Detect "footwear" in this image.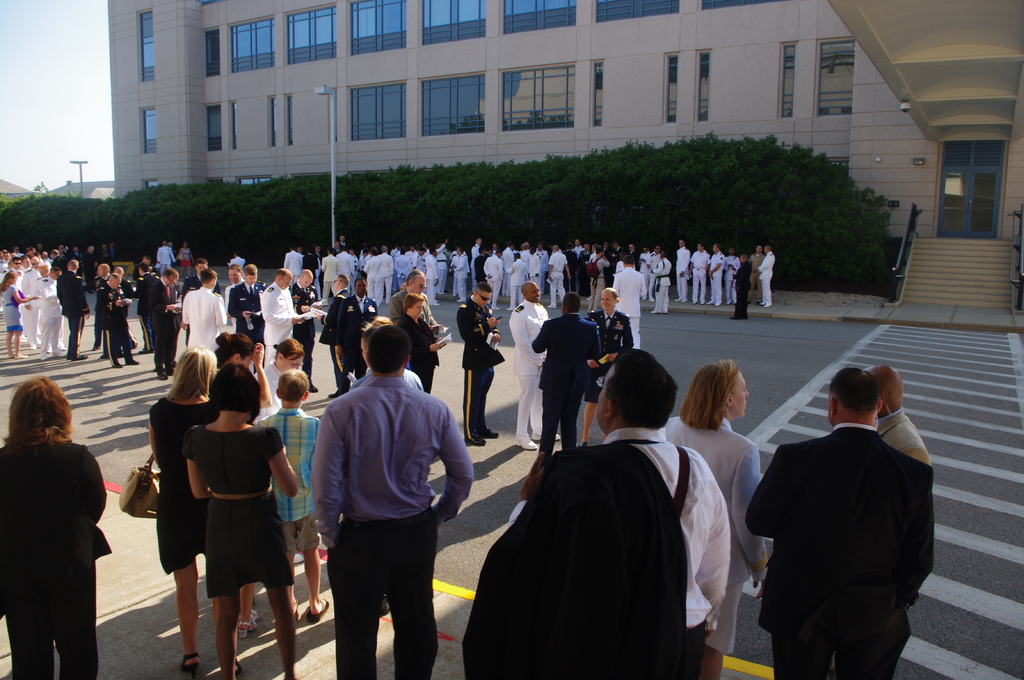
Detection: bbox=(178, 648, 202, 677).
